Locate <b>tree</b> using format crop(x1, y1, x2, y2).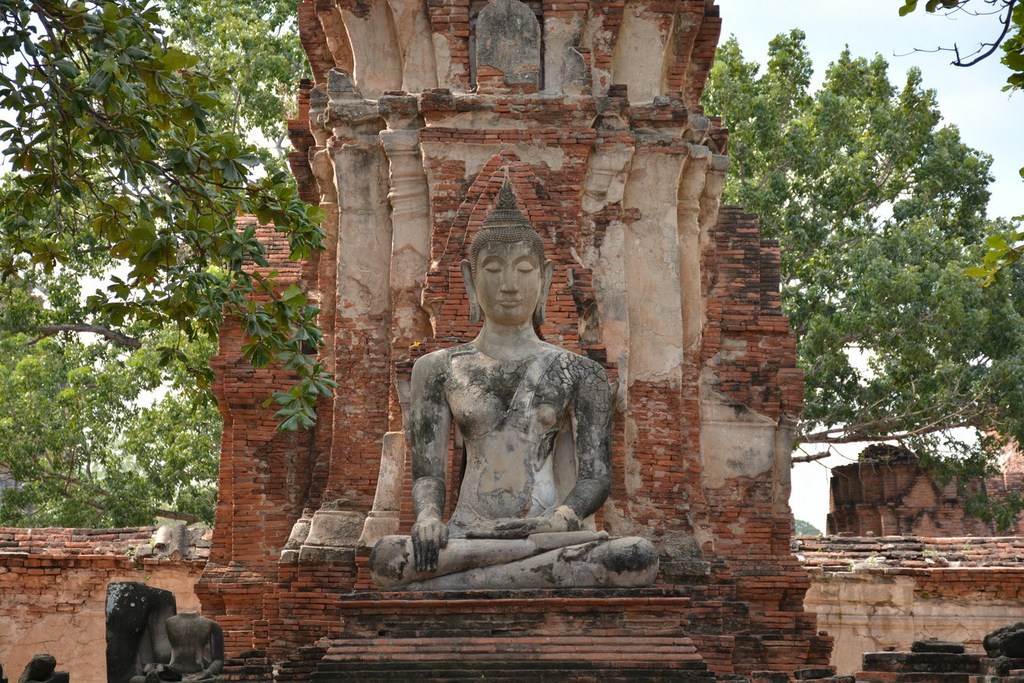
crop(0, 162, 226, 526).
